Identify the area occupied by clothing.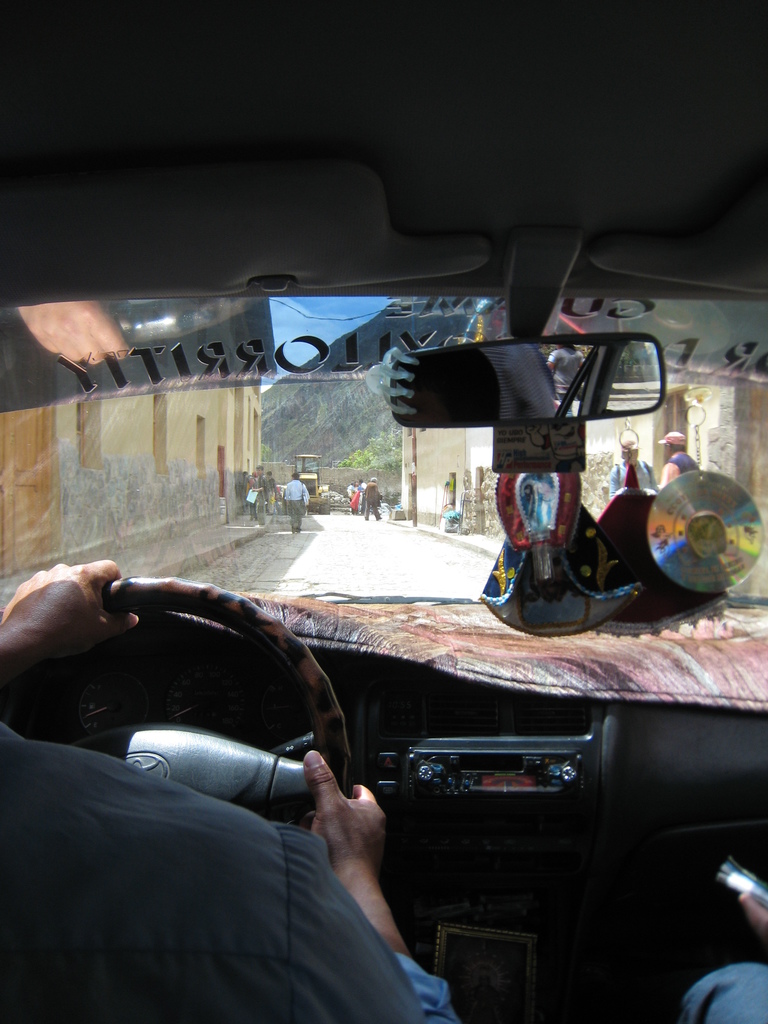
Area: region(284, 481, 310, 525).
